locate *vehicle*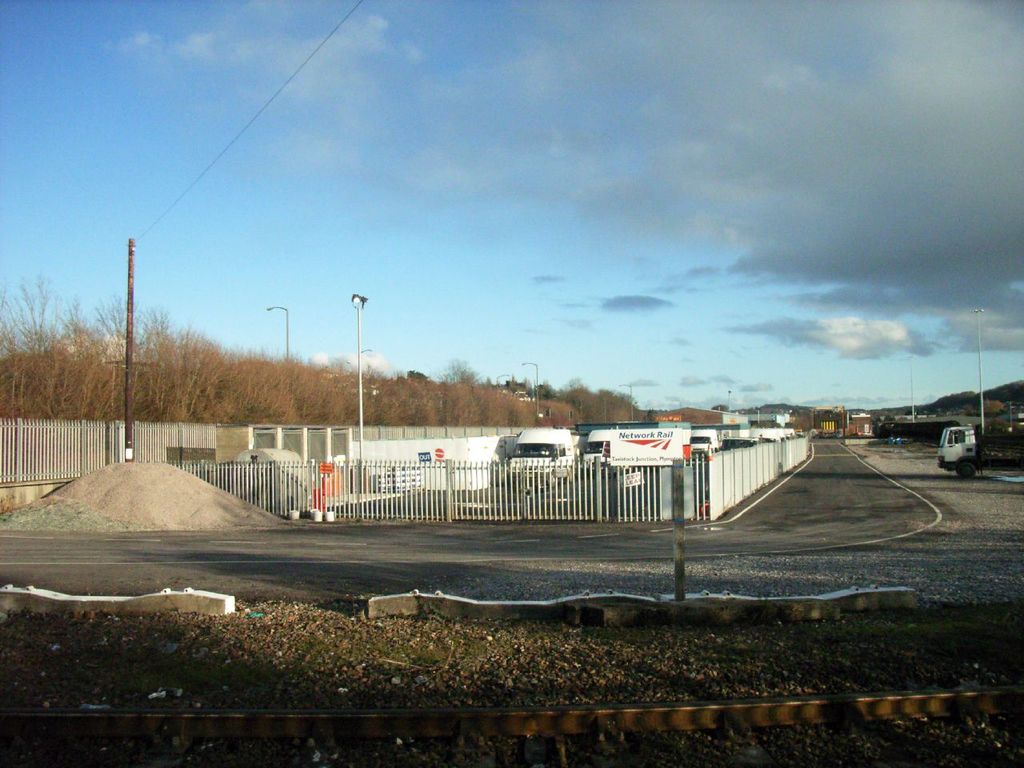
bbox=[582, 430, 618, 466]
